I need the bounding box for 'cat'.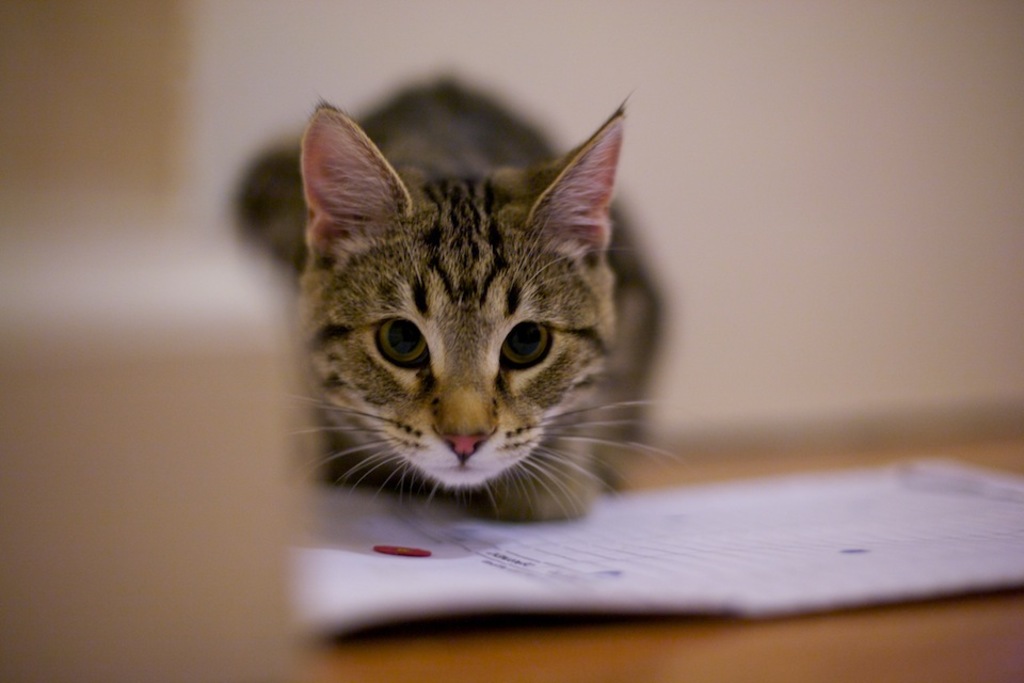
Here it is: Rect(231, 78, 697, 525).
